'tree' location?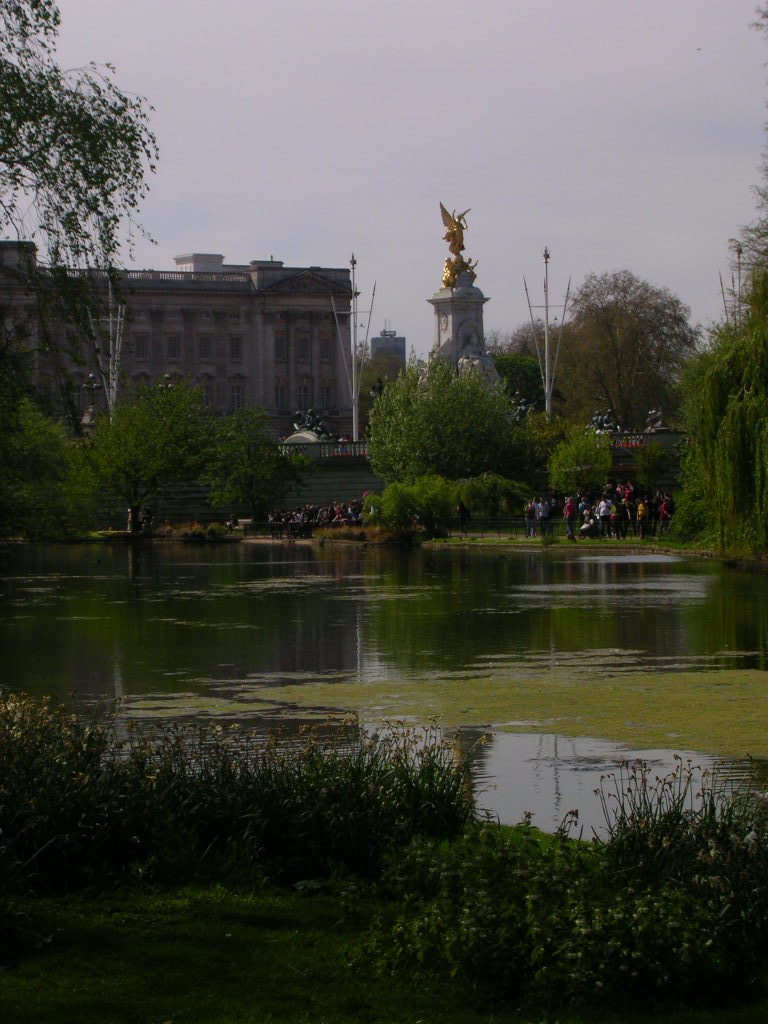
box(0, 0, 160, 362)
